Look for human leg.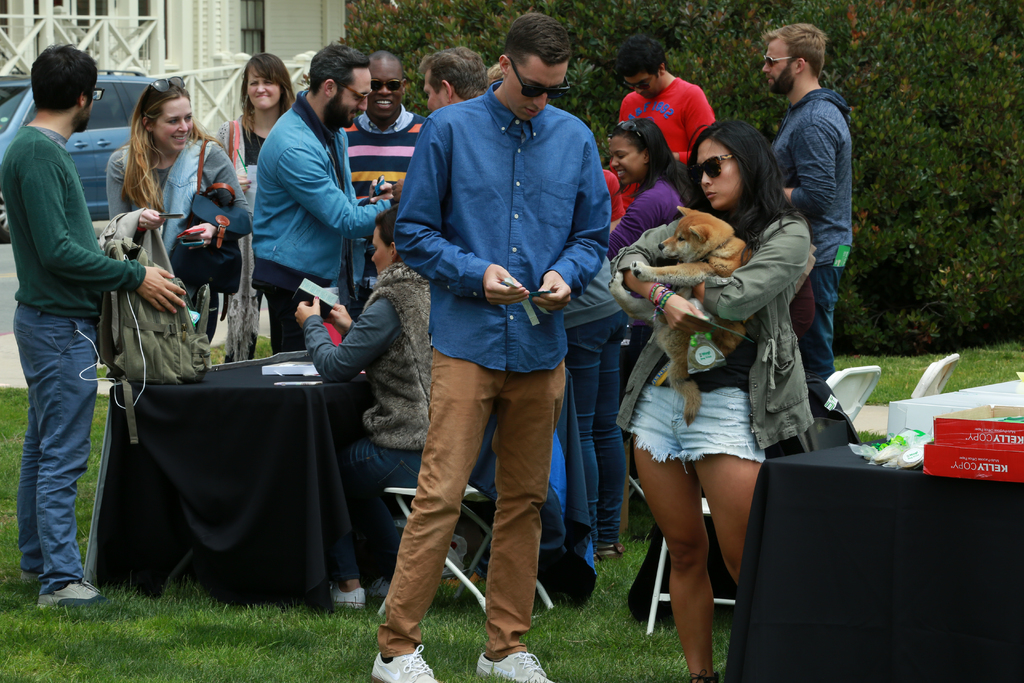
Found: BBox(369, 340, 504, 682).
